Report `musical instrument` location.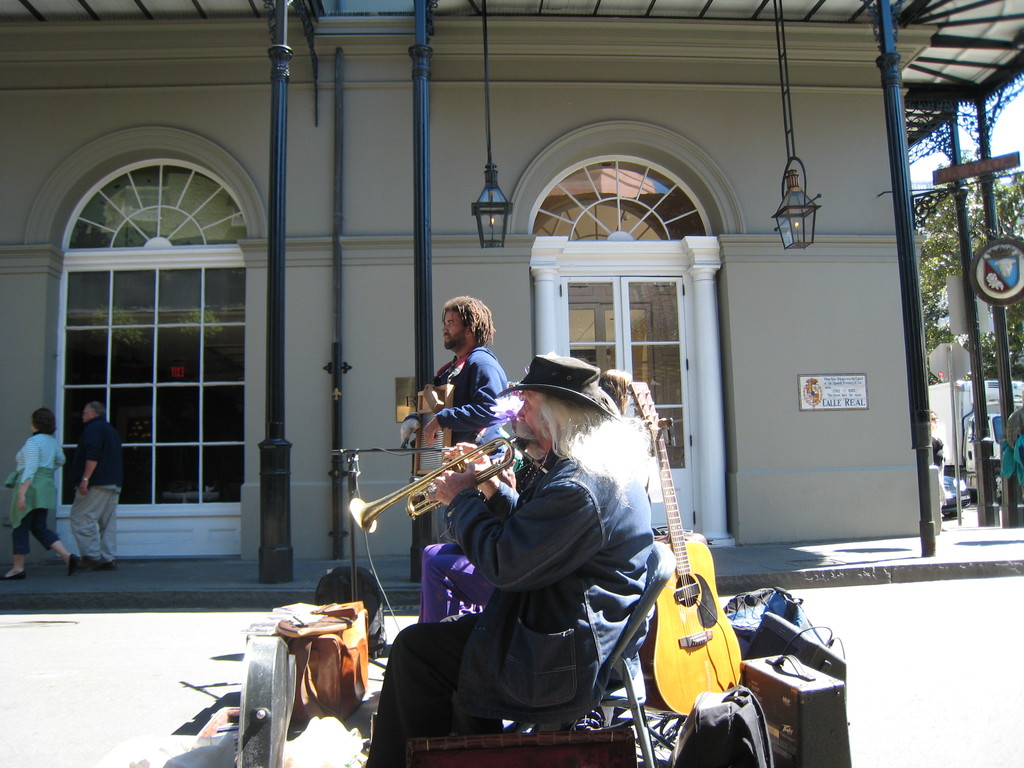
Report: <box>367,432,550,553</box>.
